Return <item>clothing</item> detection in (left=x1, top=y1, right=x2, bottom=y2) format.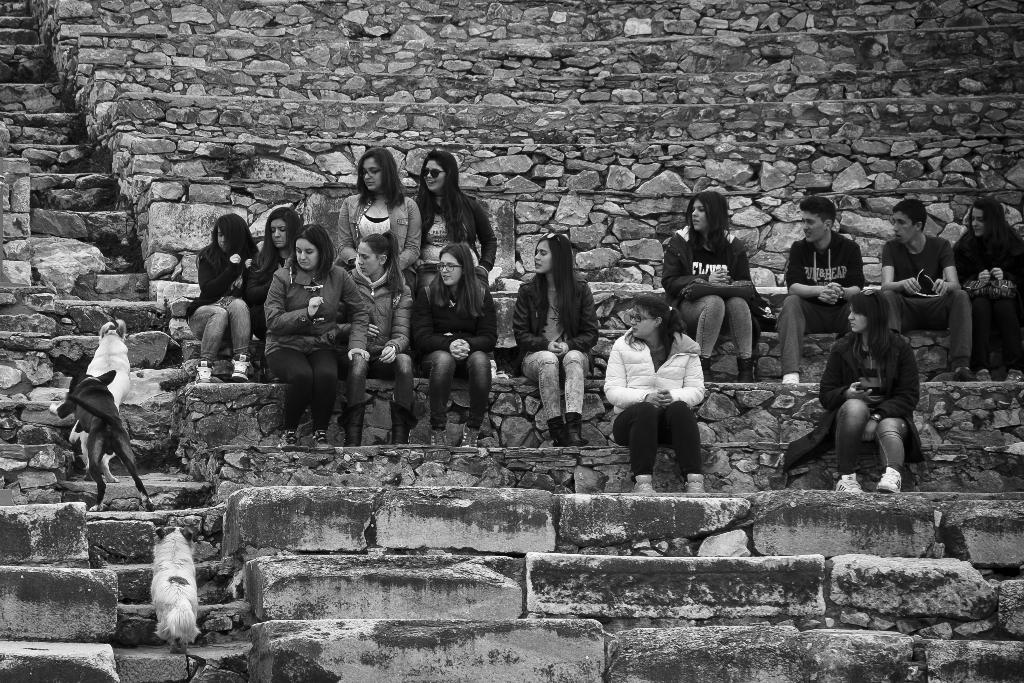
(left=956, top=210, right=1020, bottom=368).
